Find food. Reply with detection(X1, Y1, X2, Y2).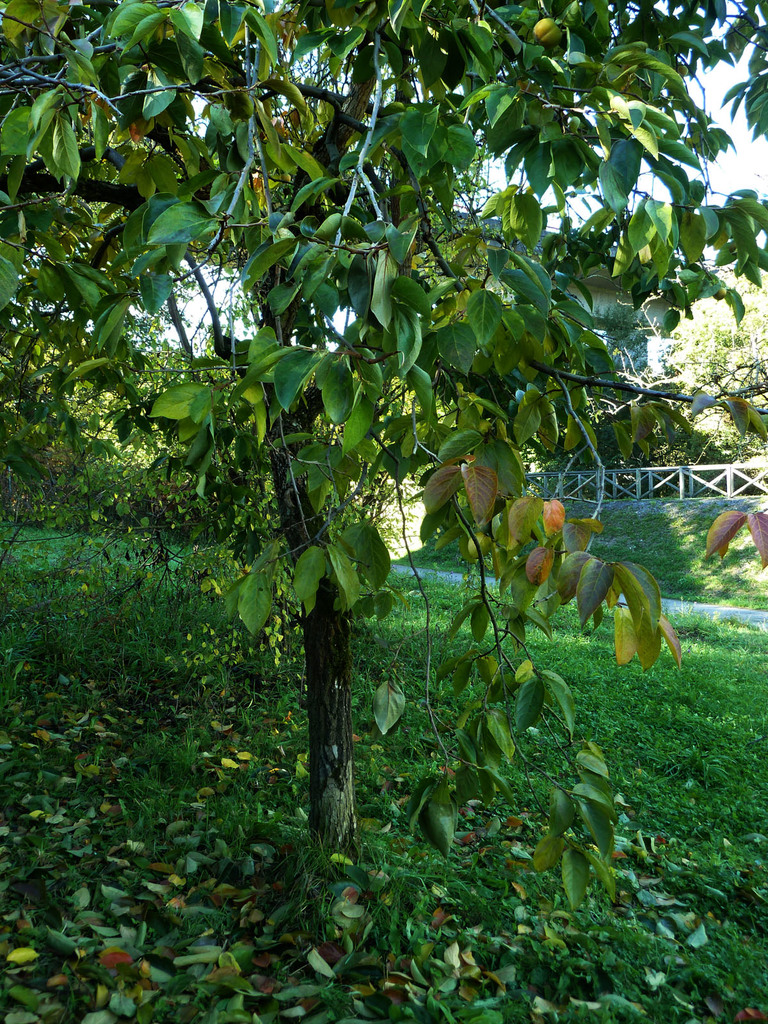
detection(278, 172, 291, 182).
